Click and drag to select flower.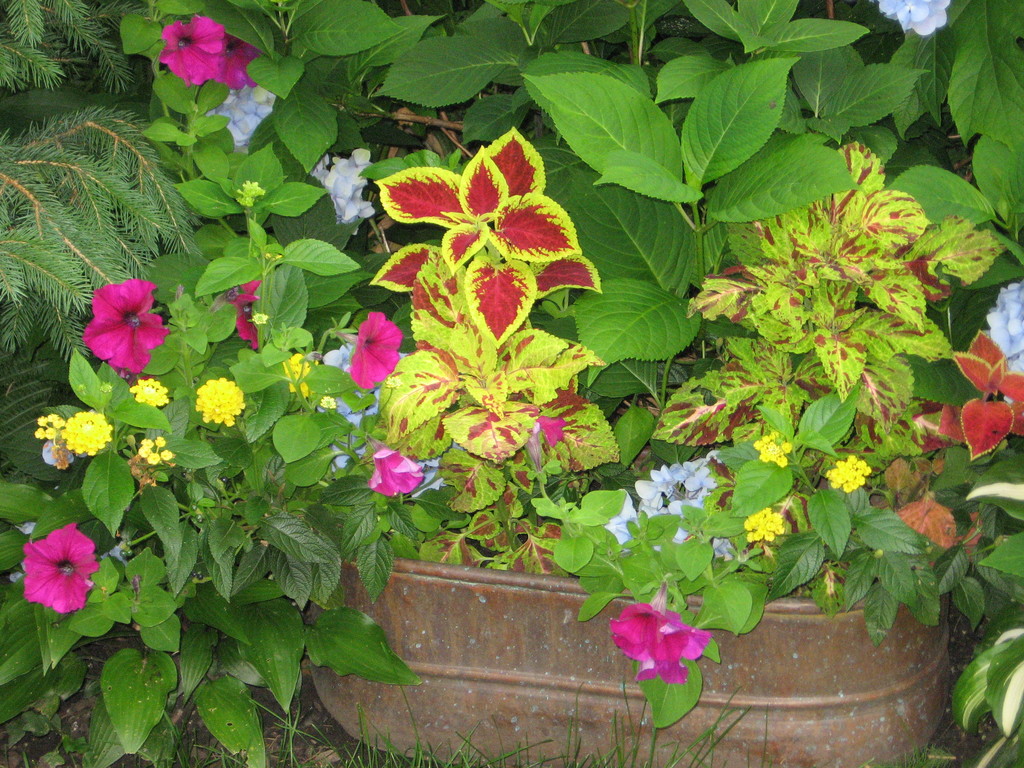
Selection: <bbox>606, 609, 719, 707</bbox>.
